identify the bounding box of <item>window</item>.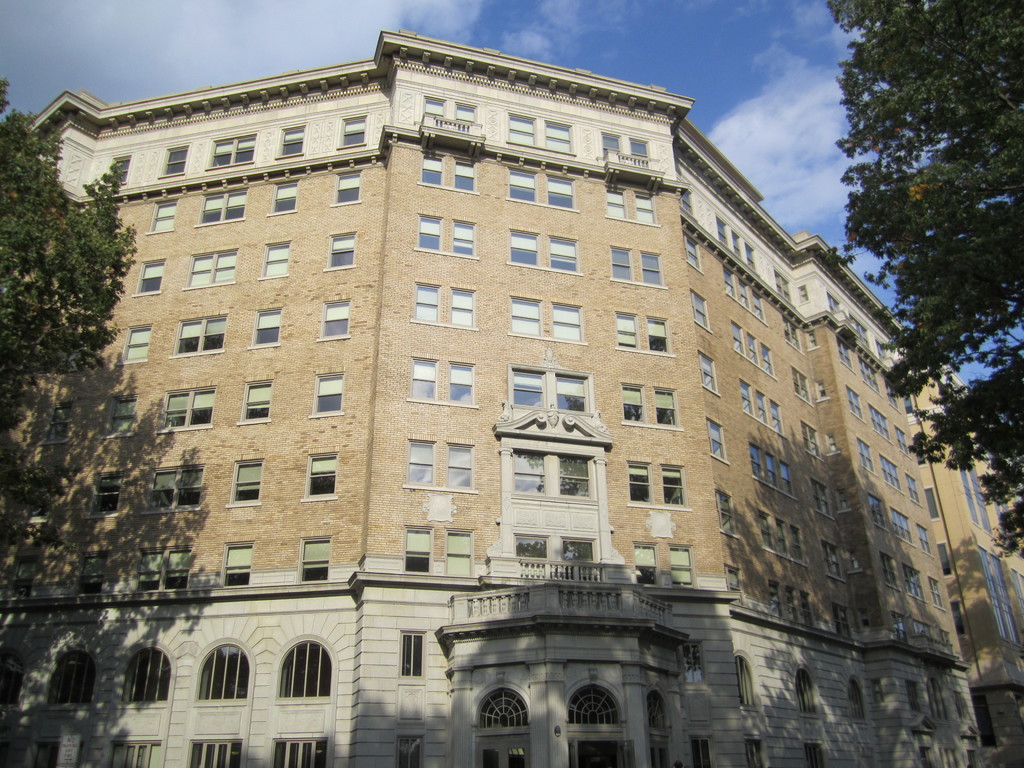
(x1=188, y1=250, x2=235, y2=284).
